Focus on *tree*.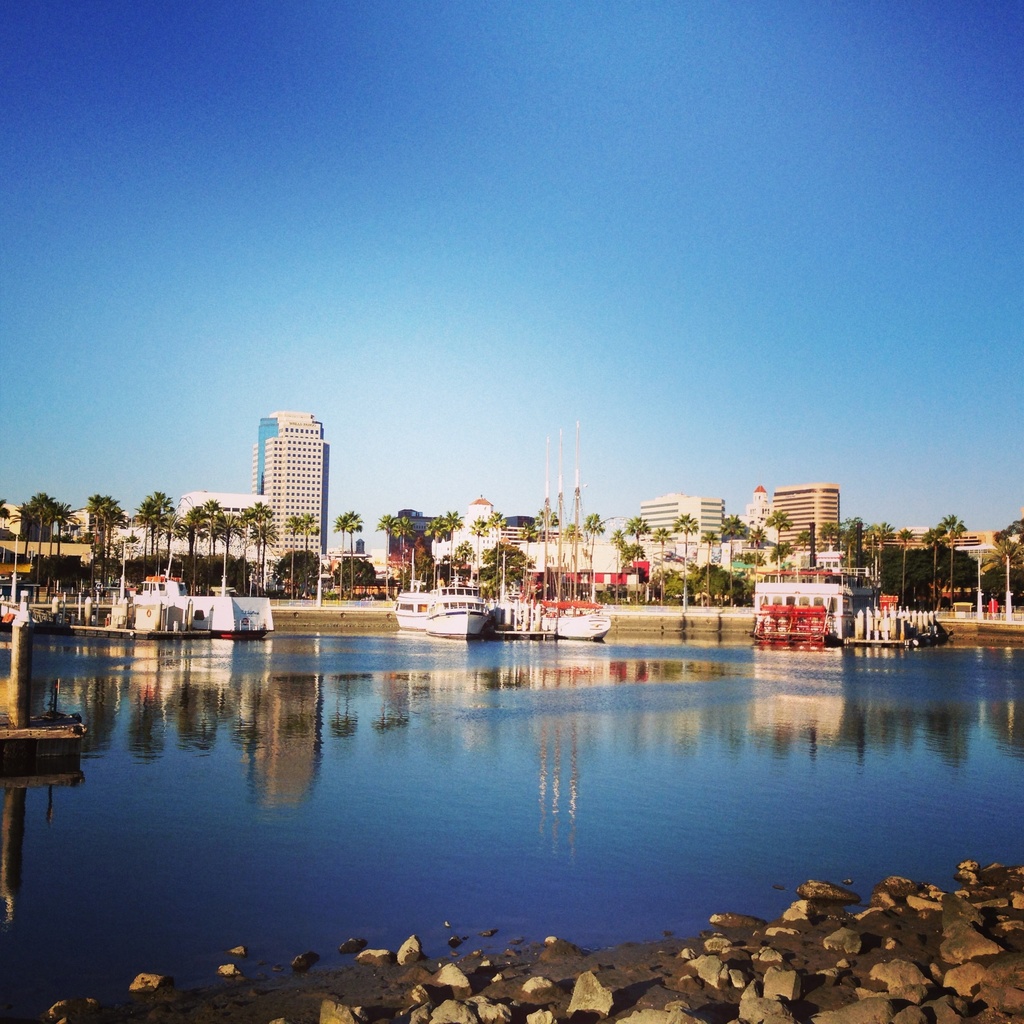
Focused at [x1=375, y1=509, x2=422, y2=581].
